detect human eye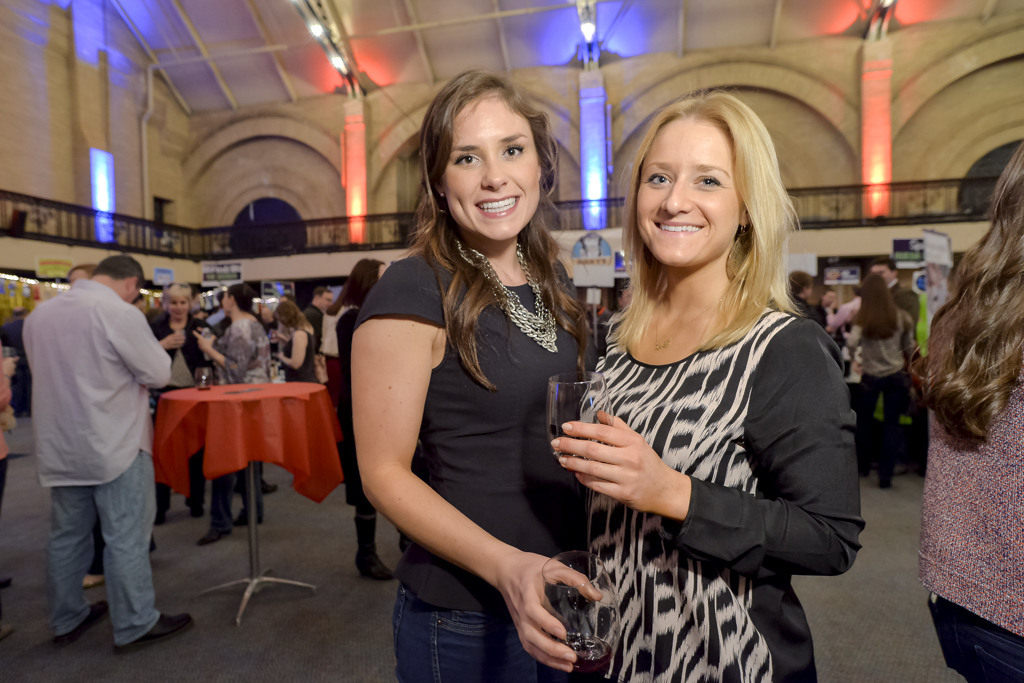
(x1=687, y1=170, x2=723, y2=193)
